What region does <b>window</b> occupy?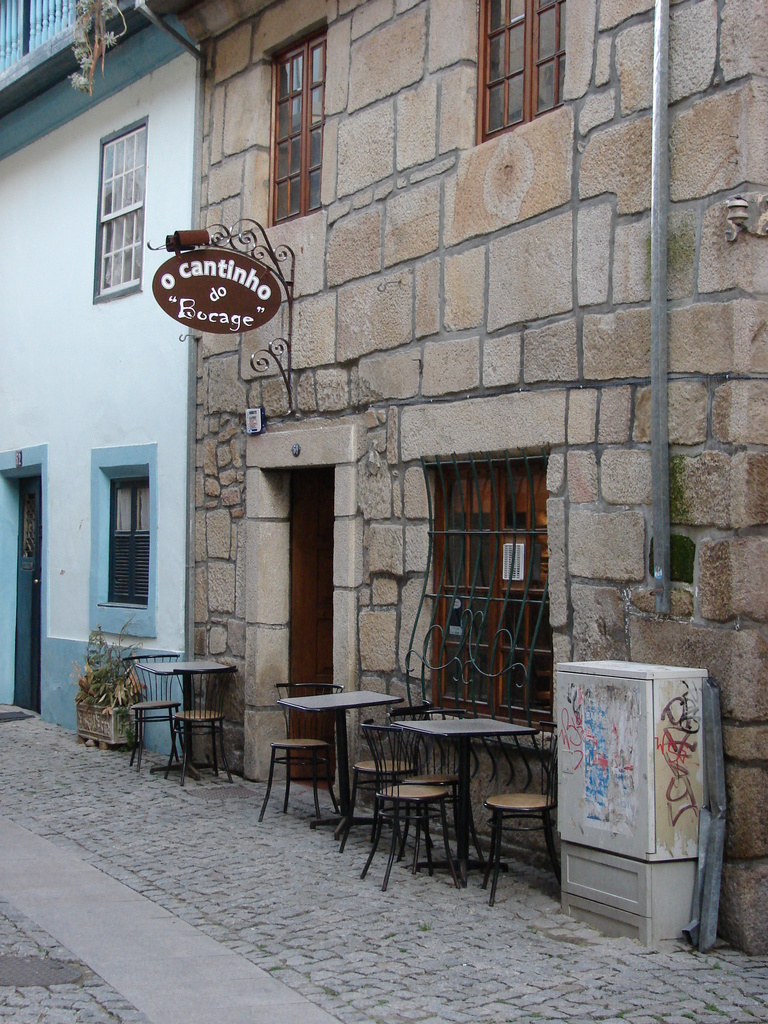
x1=95, y1=120, x2=145, y2=302.
